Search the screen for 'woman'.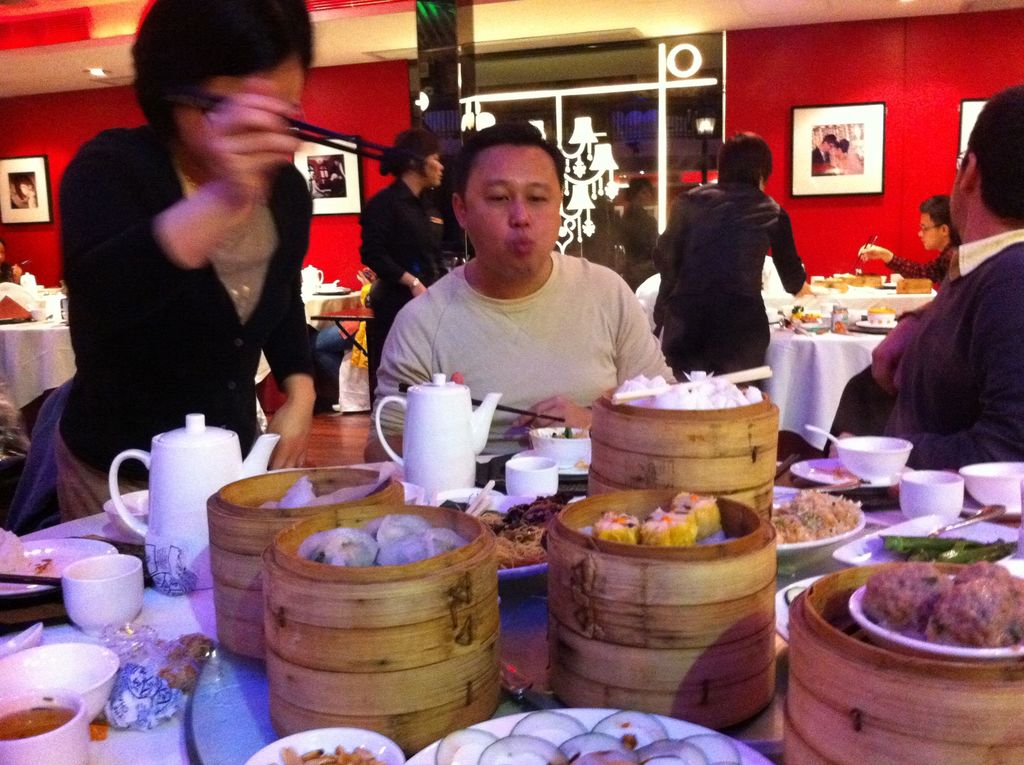
Found at bbox=[358, 130, 449, 374].
